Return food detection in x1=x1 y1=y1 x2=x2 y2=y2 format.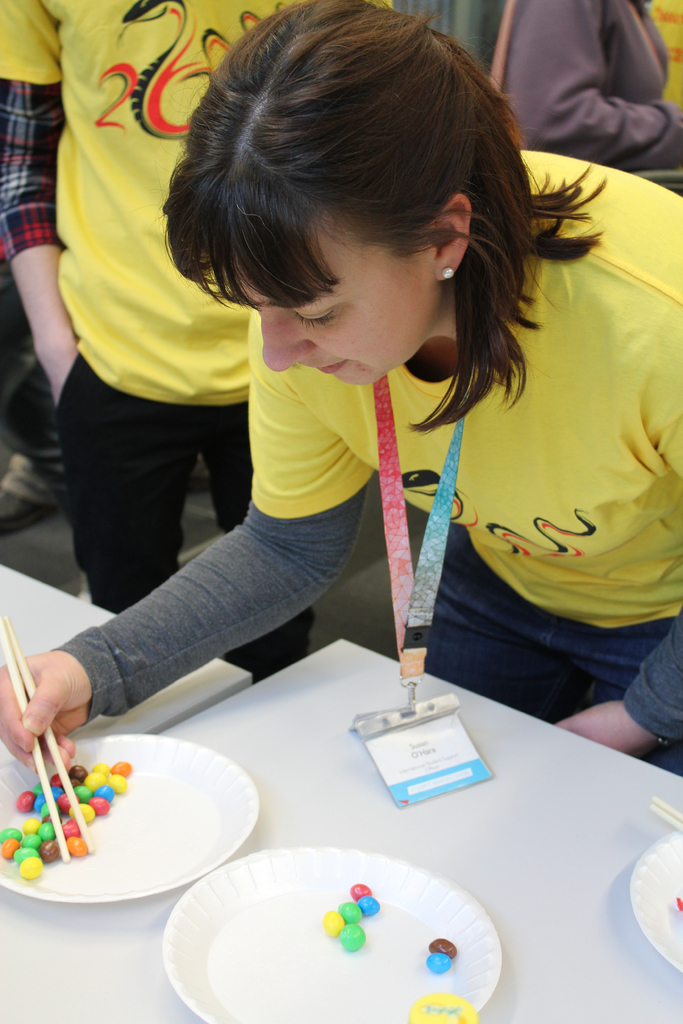
x1=430 y1=934 x2=458 y2=963.
